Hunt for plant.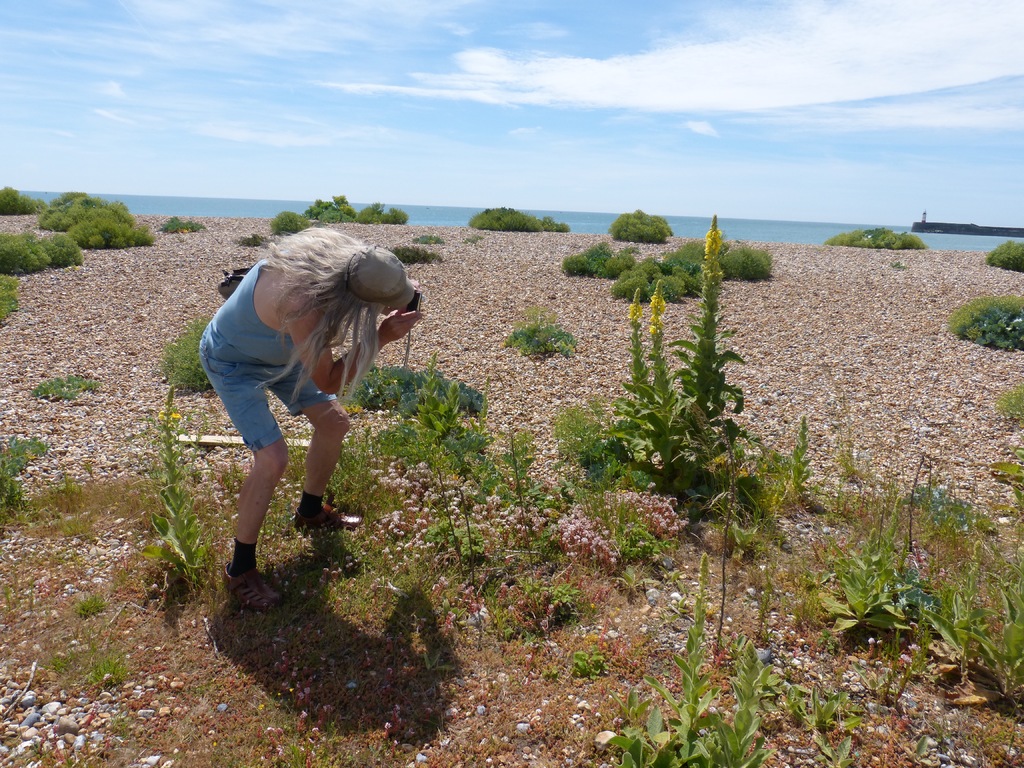
Hunted down at box(600, 207, 680, 243).
